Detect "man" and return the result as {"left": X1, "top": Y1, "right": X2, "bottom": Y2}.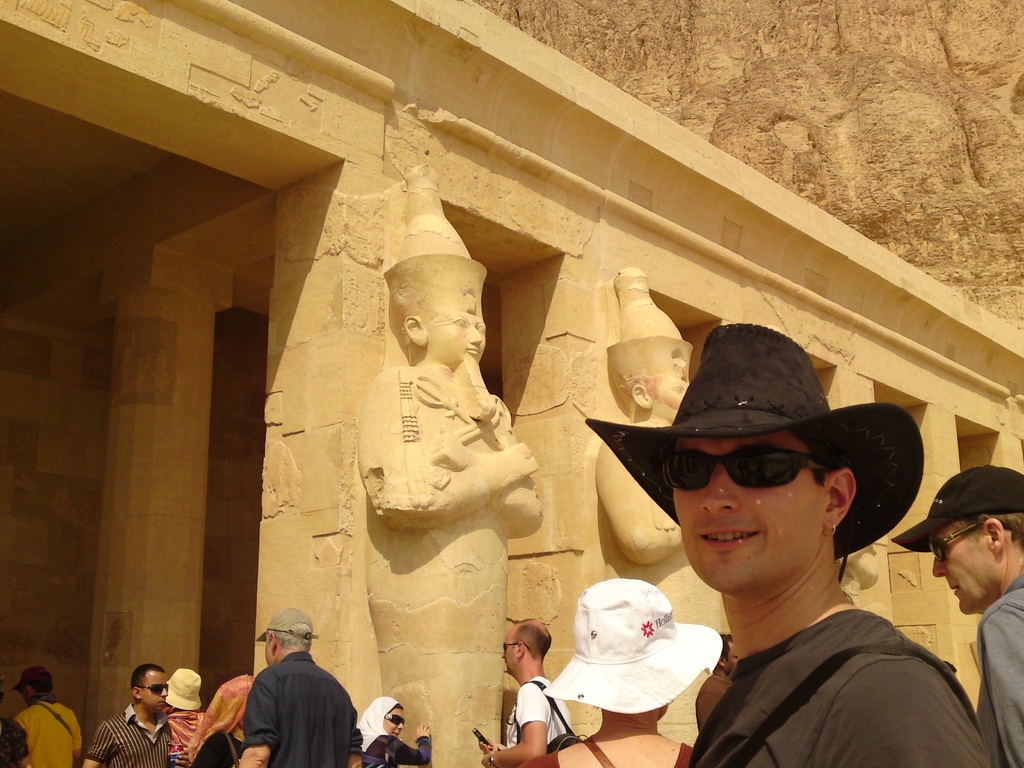
{"left": 579, "top": 318, "right": 990, "bottom": 767}.
